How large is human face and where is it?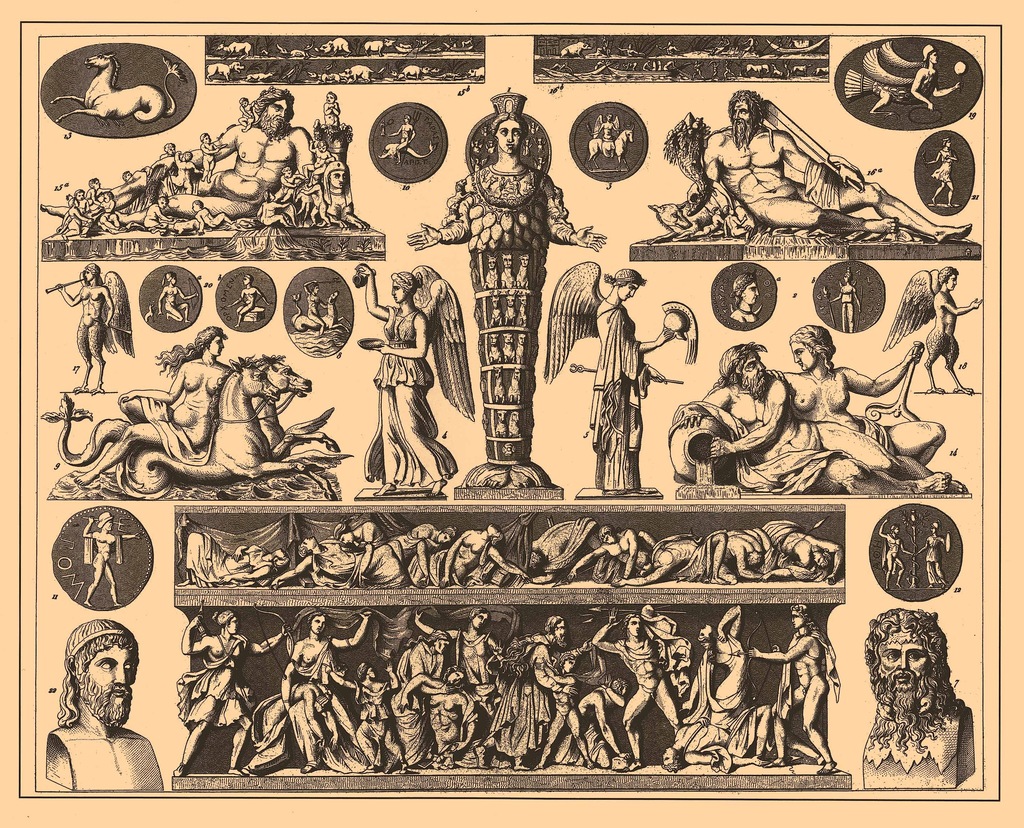
Bounding box: crop(222, 616, 239, 637).
